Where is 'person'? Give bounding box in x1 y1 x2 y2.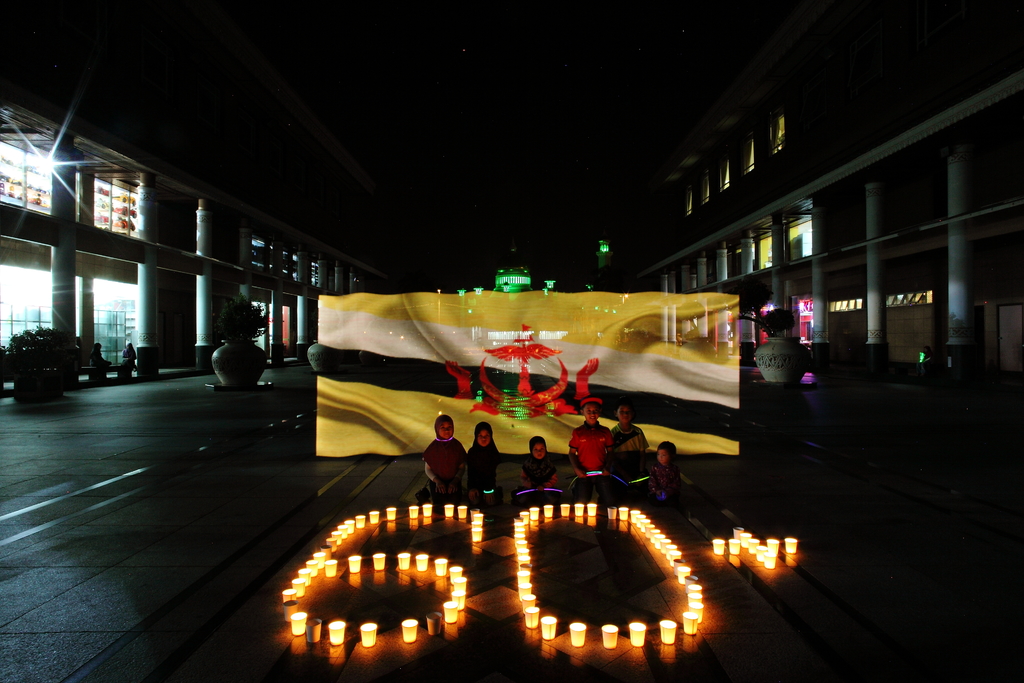
610 403 648 498.
